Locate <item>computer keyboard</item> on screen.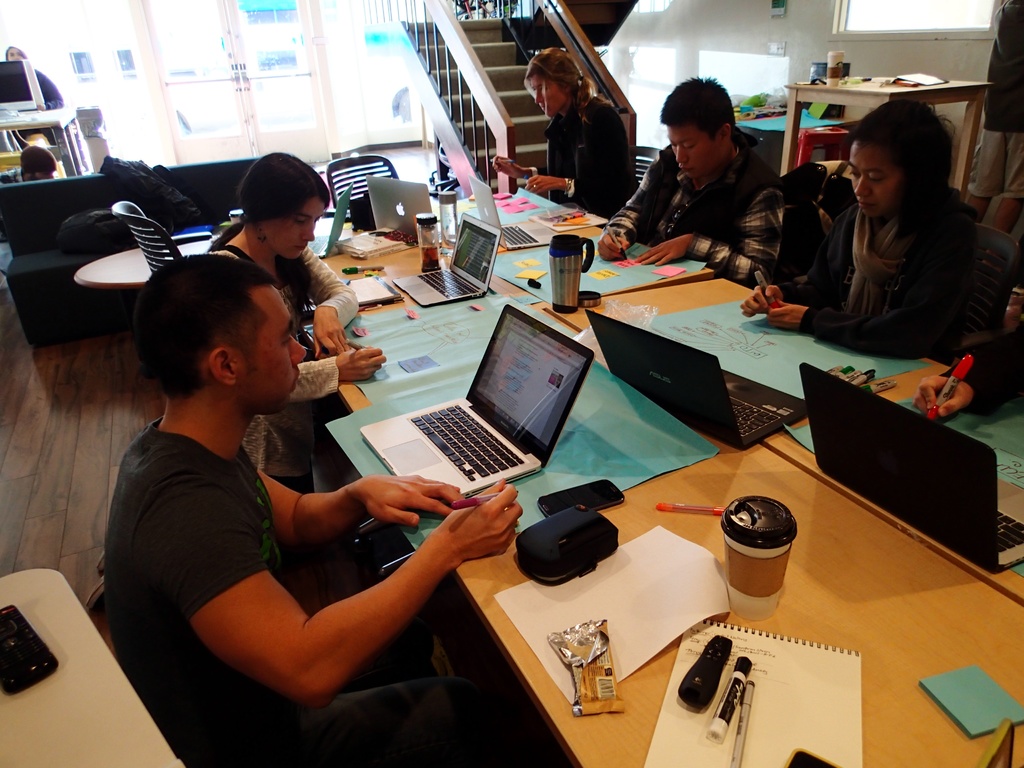
On screen at crop(416, 267, 480, 299).
